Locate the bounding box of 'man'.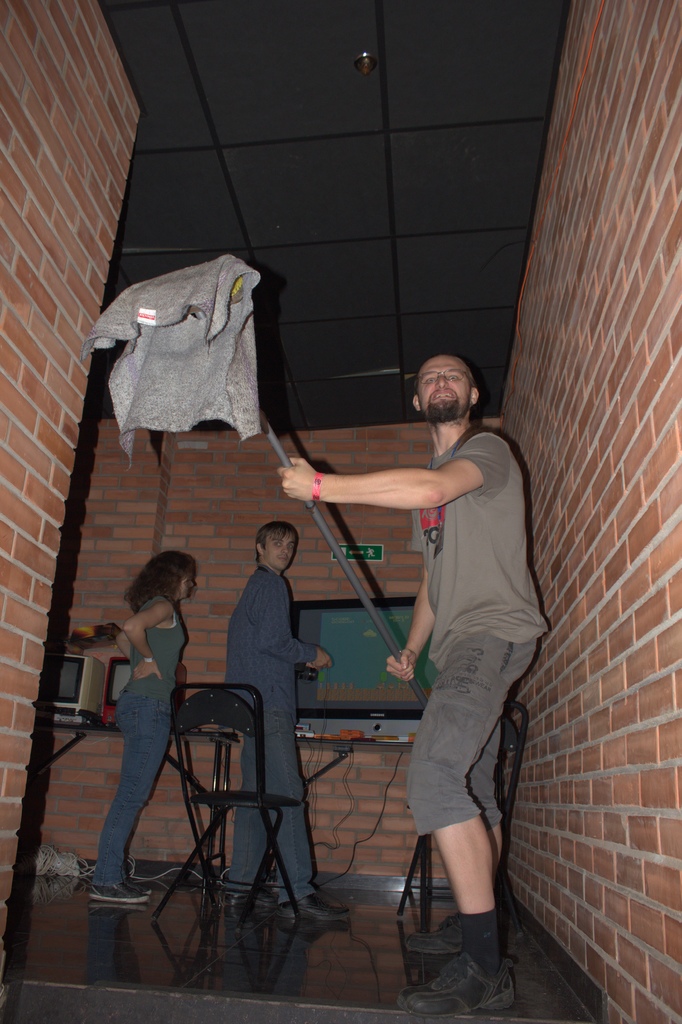
Bounding box: select_region(217, 495, 349, 924).
